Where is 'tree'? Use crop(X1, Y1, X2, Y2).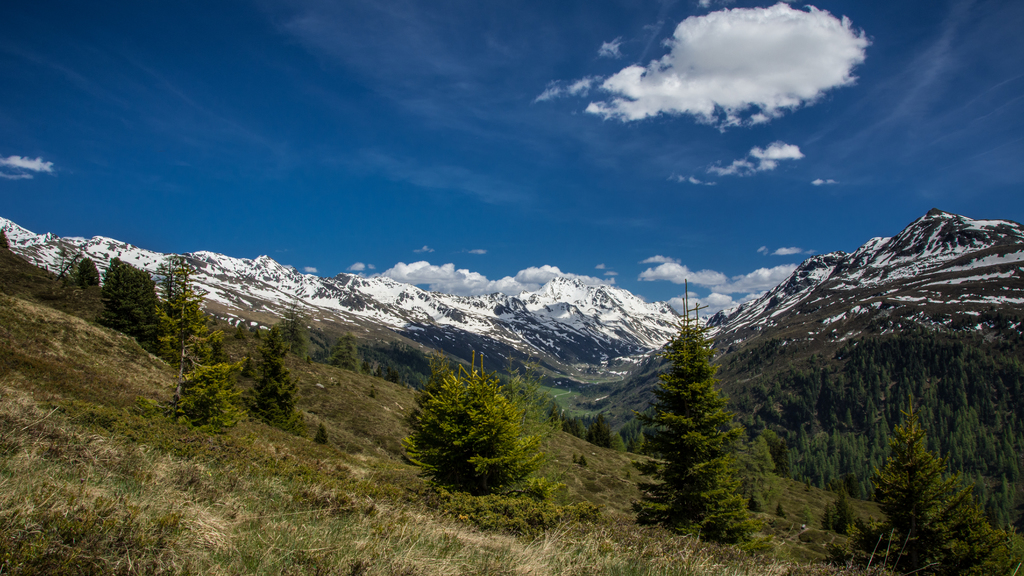
crop(0, 226, 8, 250).
